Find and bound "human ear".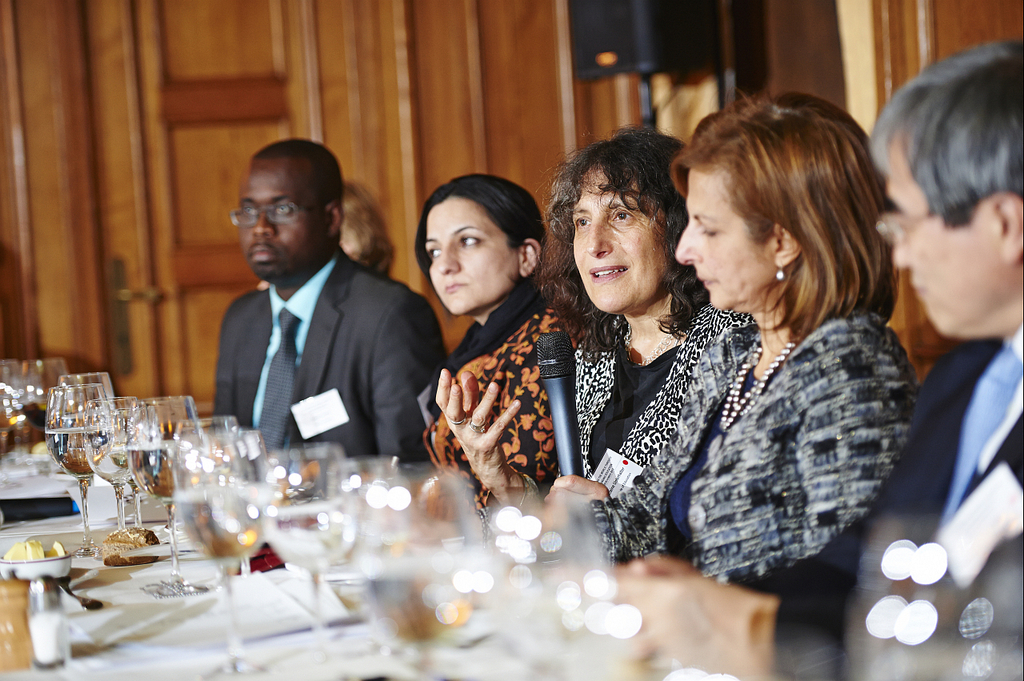
Bound: left=517, top=239, right=541, bottom=275.
